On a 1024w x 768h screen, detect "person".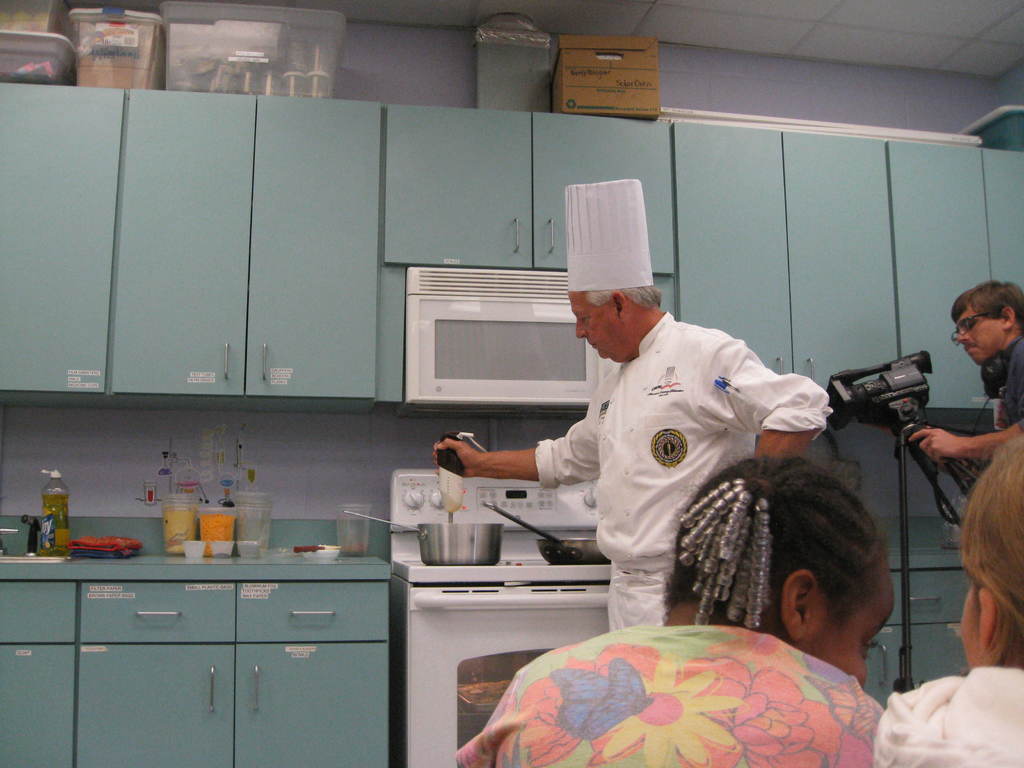
pyautogui.locateOnScreen(484, 452, 895, 767).
